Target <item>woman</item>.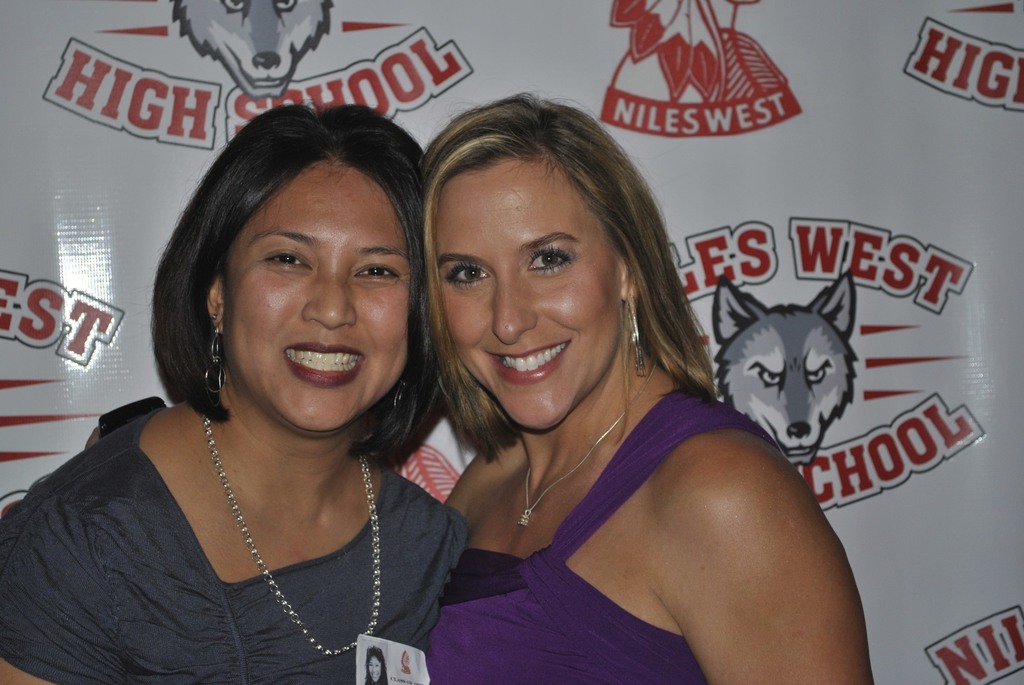
Target region: locate(404, 87, 876, 684).
